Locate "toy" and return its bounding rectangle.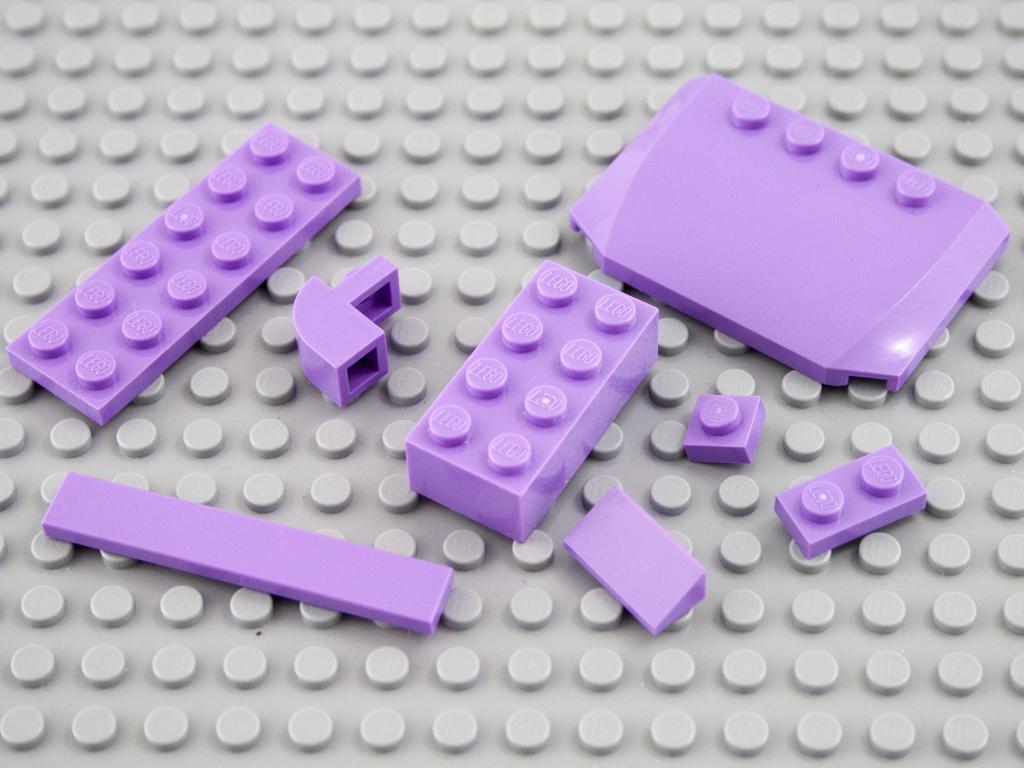
{"left": 48, "top": 463, "right": 455, "bottom": 633}.
